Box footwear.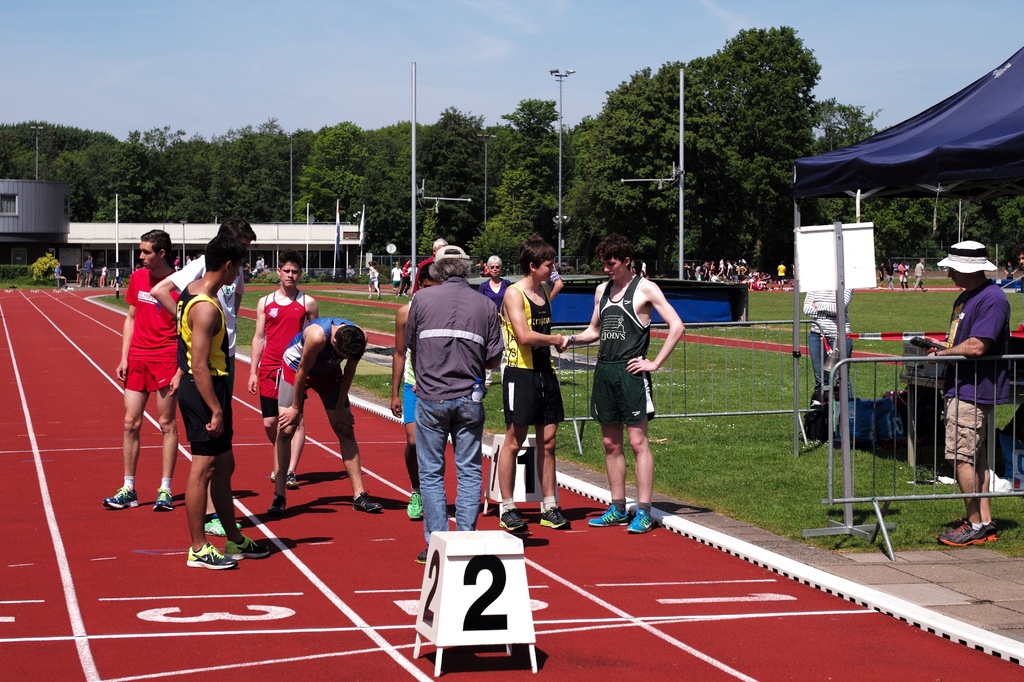
(924, 288, 926, 289).
